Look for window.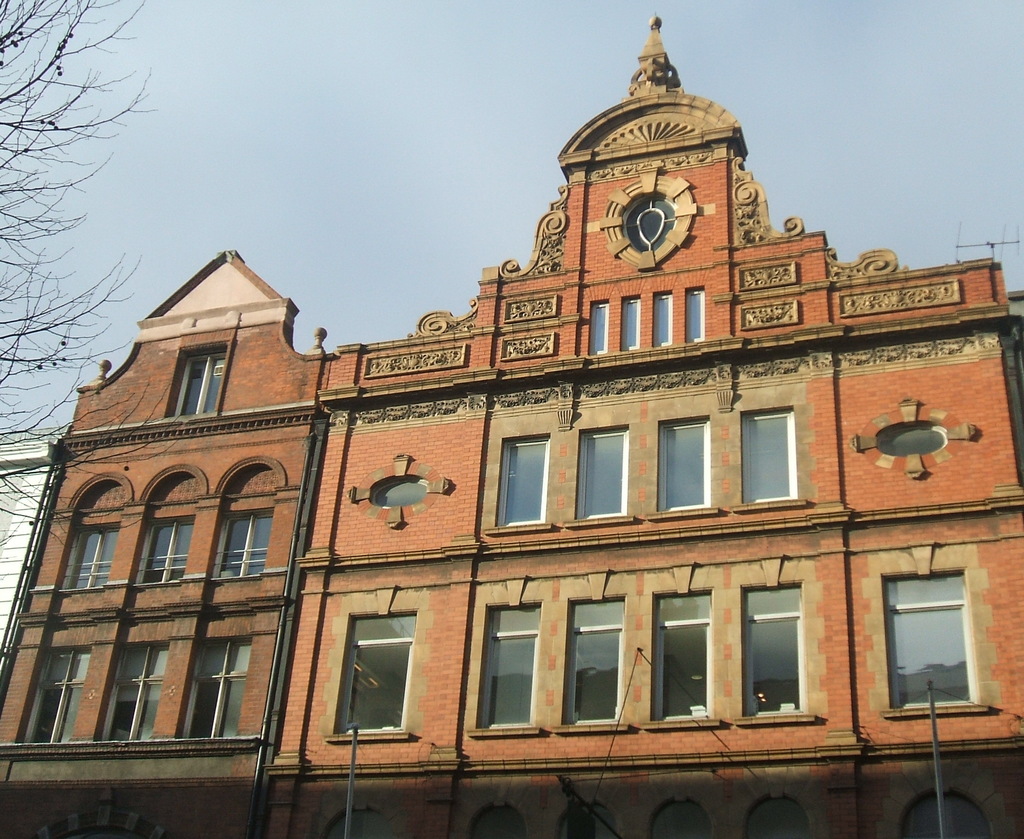
Found: 589,302,609,355.
